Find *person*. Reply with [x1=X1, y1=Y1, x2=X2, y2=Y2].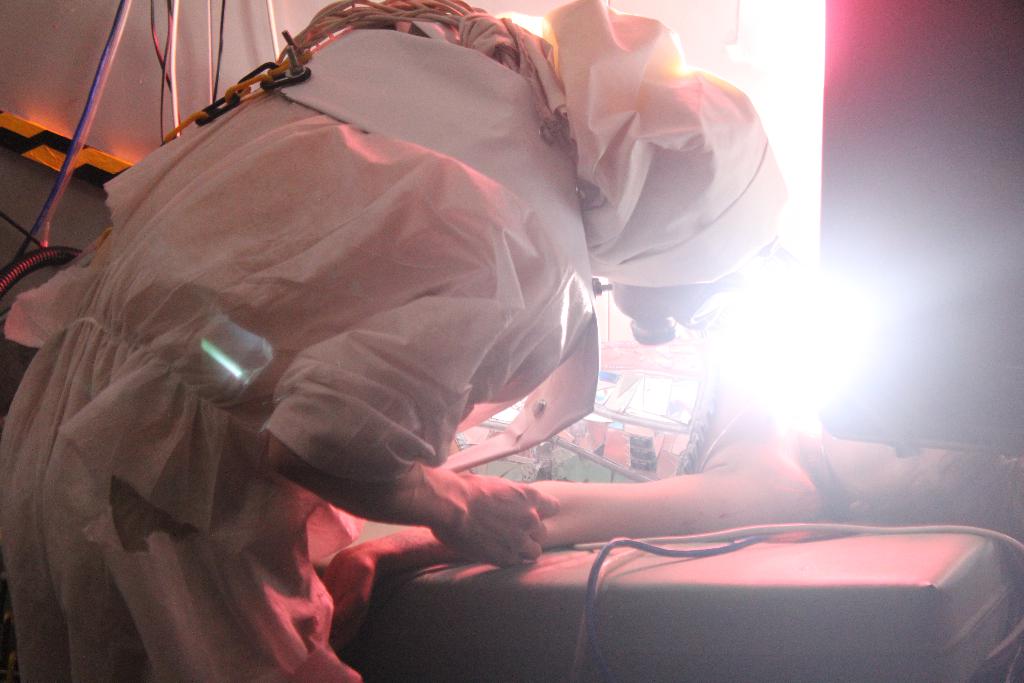
[x1=312, y1=283, x2=1021, y2=677].
